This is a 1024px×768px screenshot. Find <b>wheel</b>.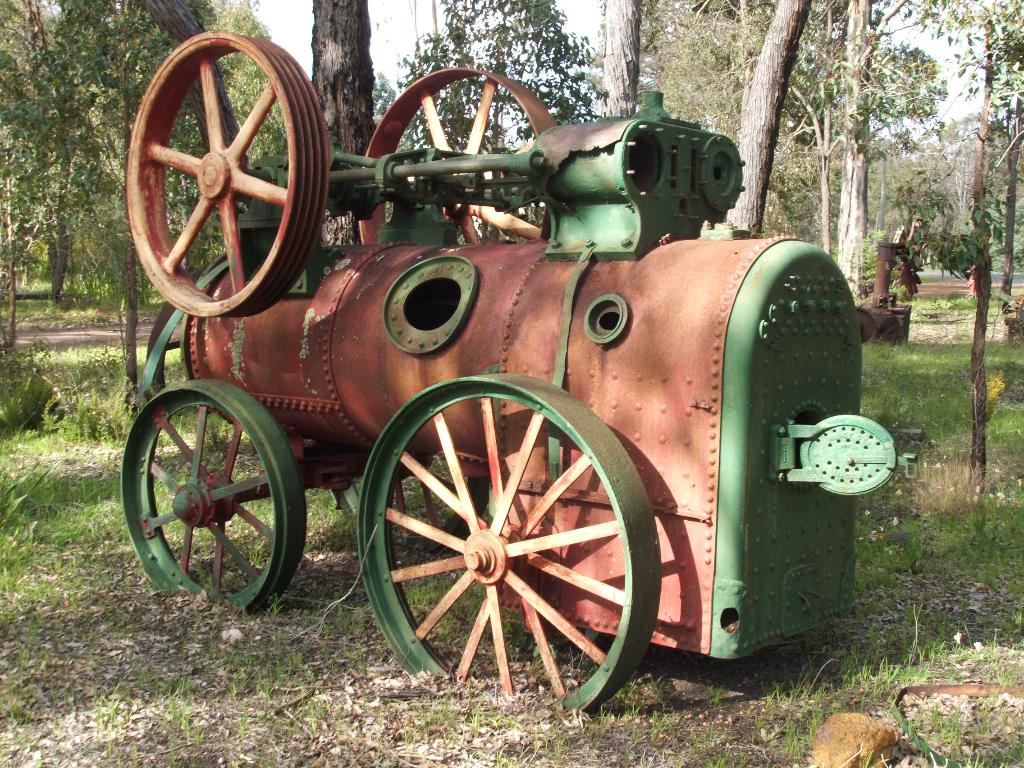
Bounding box: x1=361 y1=362 x2=685 y2=703.
